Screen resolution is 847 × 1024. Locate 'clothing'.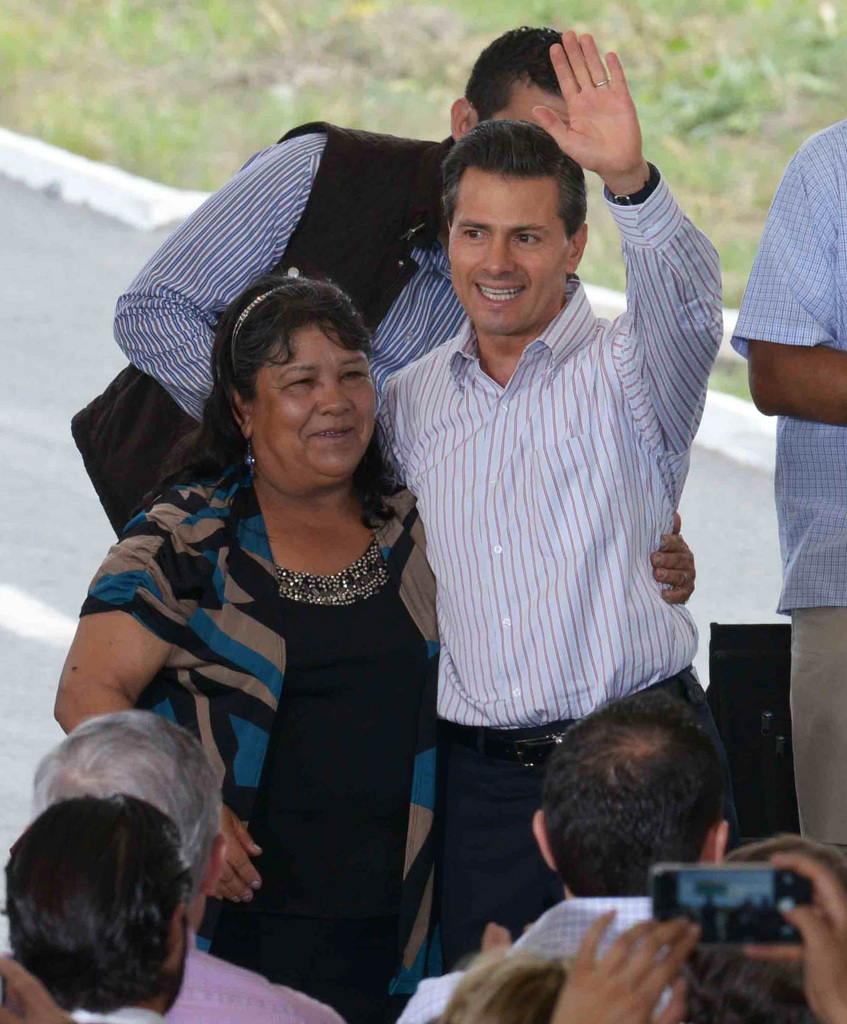
(188,934,341,1023).
